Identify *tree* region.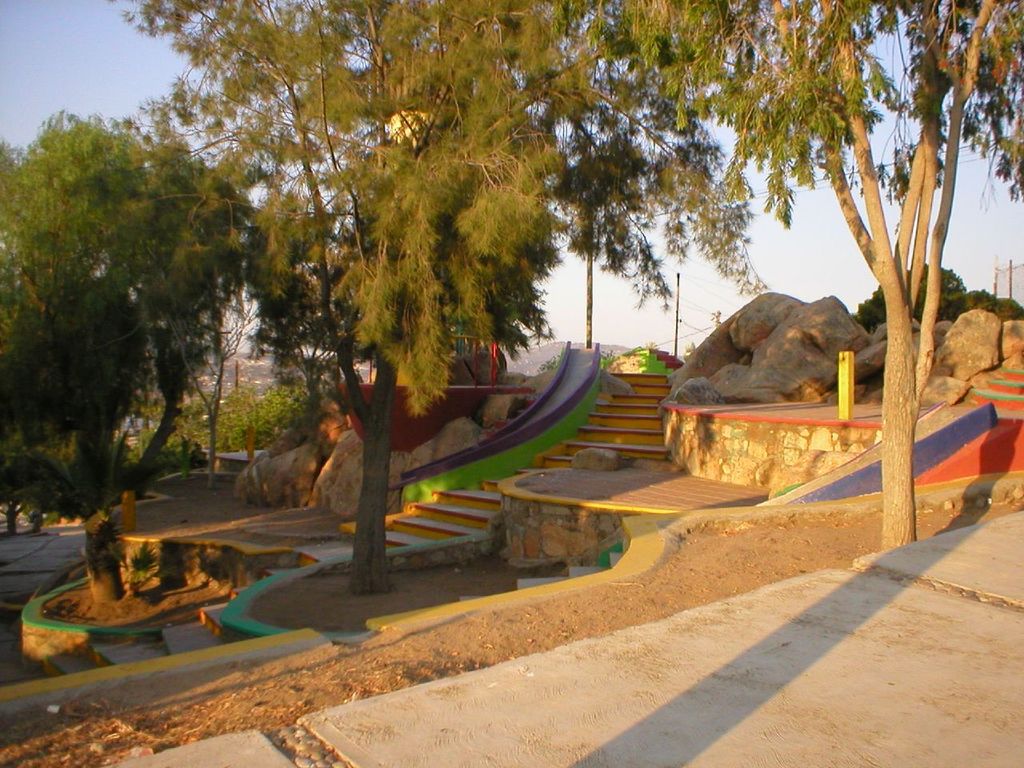
Region: [x1=864, y1=264, x2=963, y2=332].
